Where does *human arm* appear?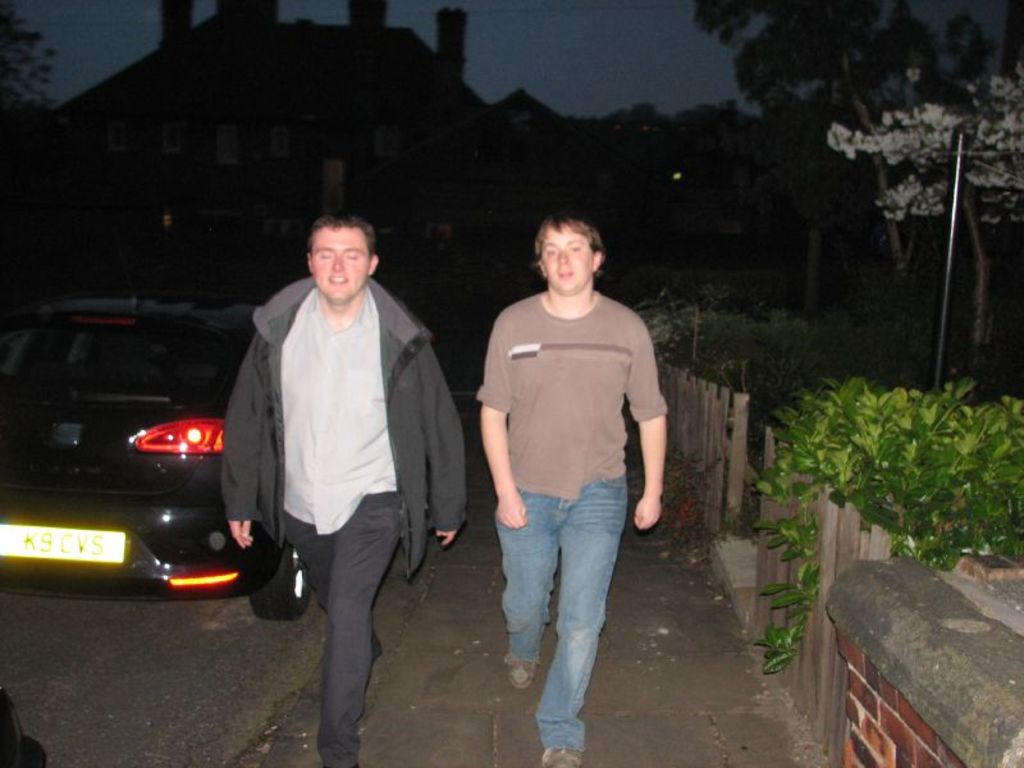
Appears at <bbox>204, 352, 283, 549</bbox>.
